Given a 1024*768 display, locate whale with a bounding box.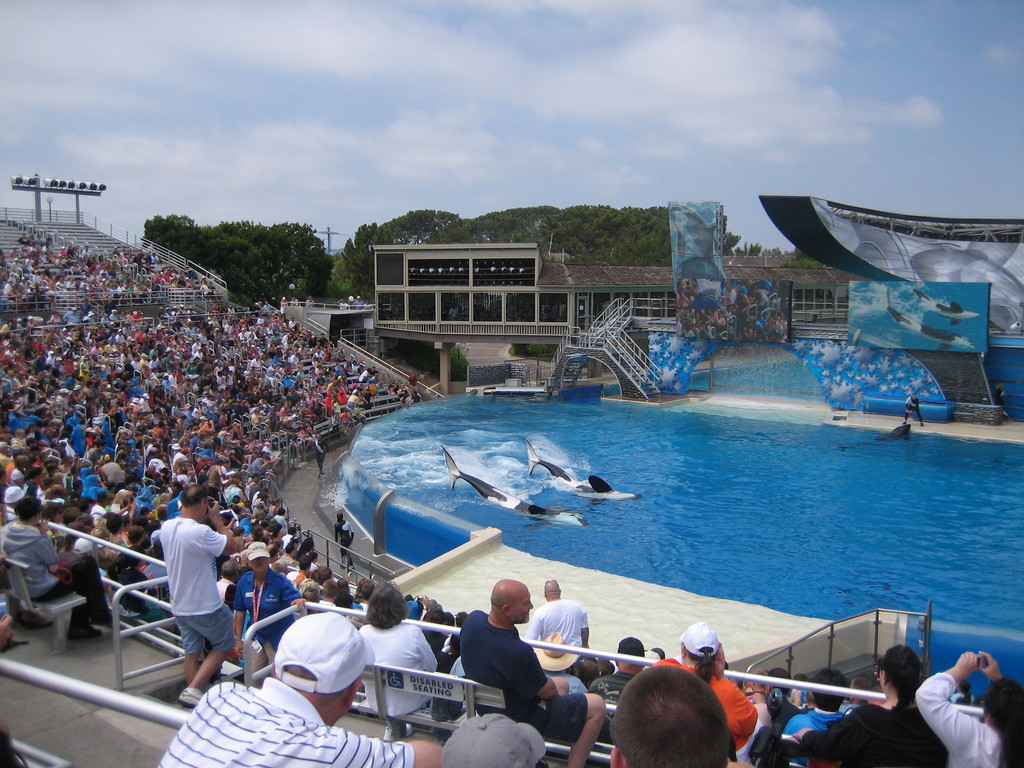
Located: 440,444,585,531.
